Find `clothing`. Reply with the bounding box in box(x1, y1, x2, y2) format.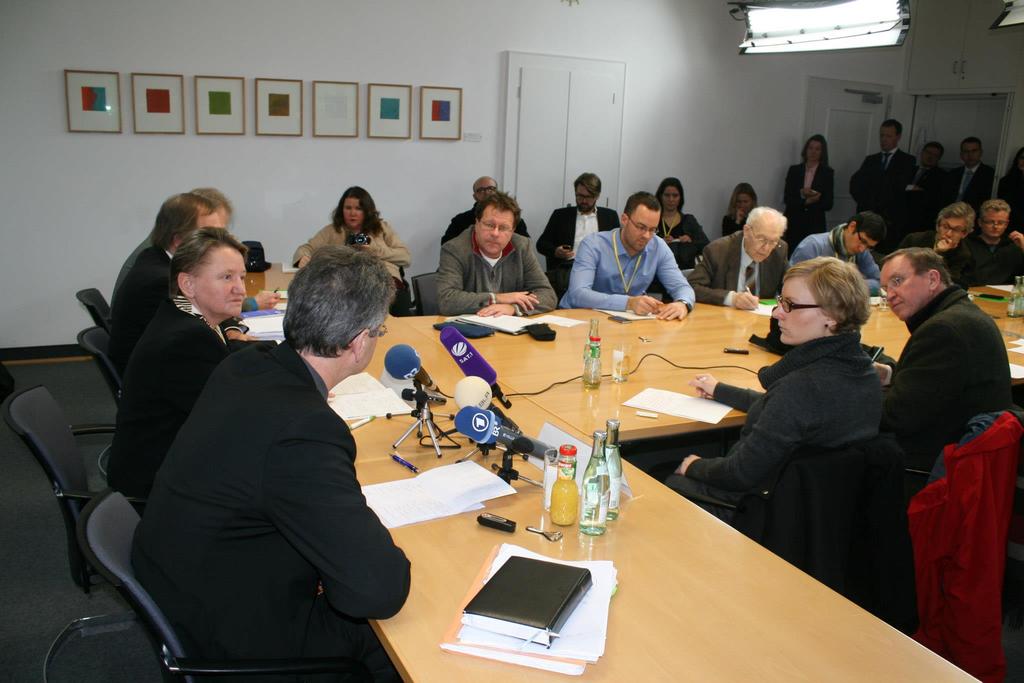
box(438, 224, 556, 317).
